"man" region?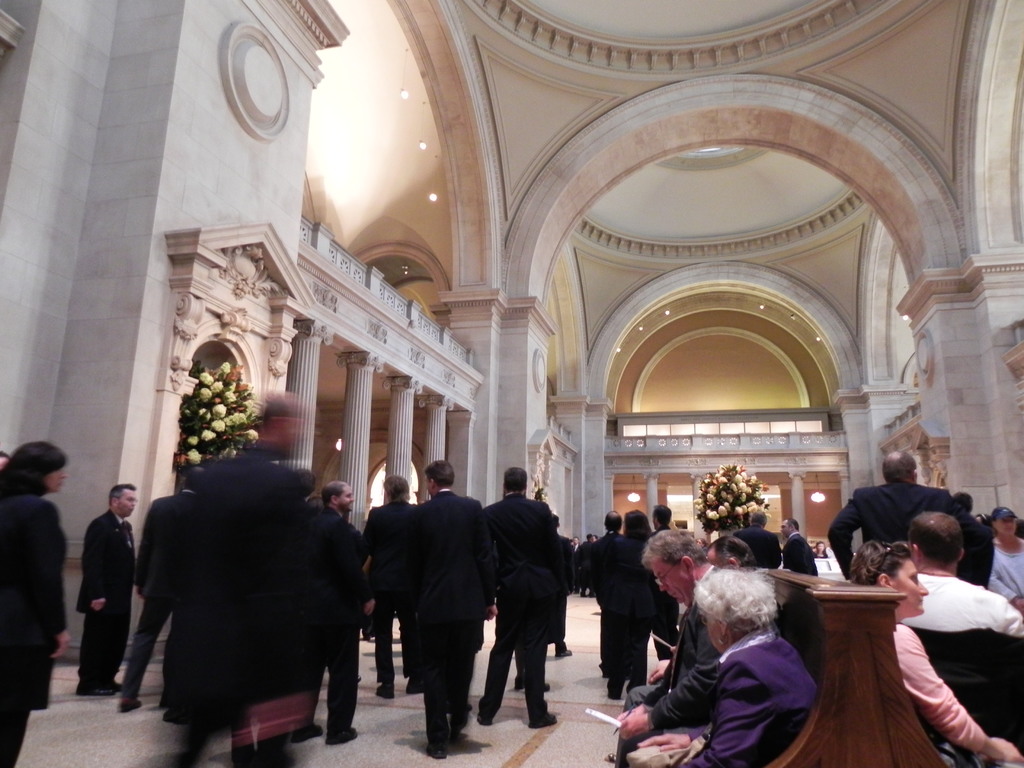
select_region(742, 507, 778, 571)
